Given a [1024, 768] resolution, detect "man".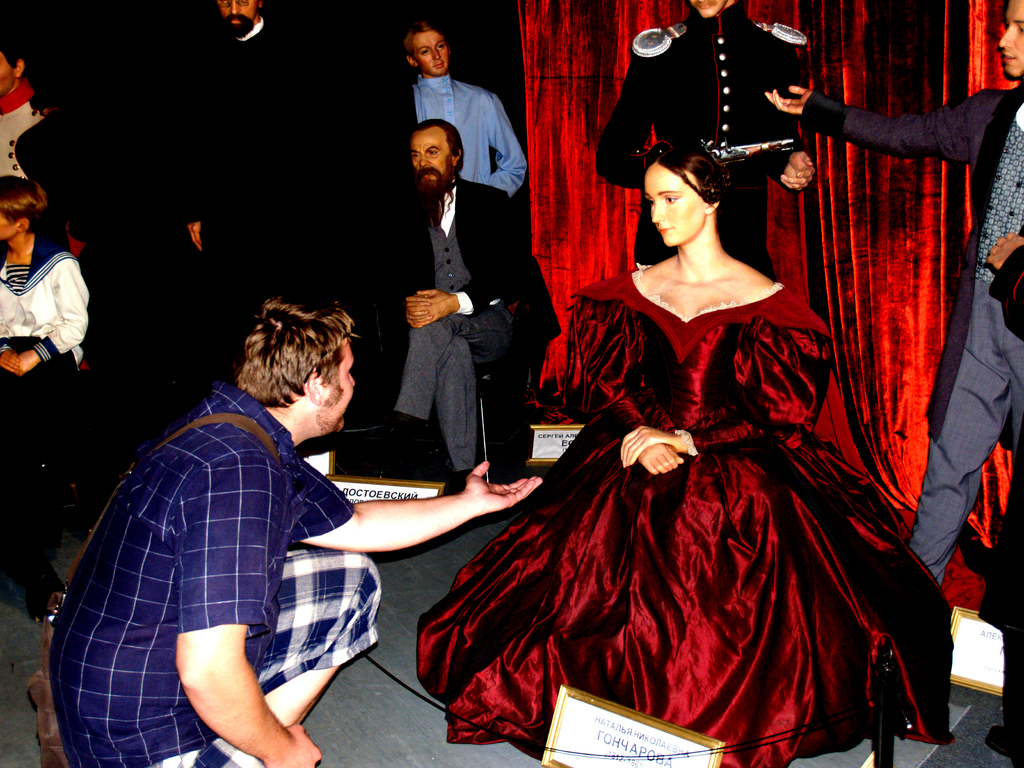
region(50, 291, 543, 767).
